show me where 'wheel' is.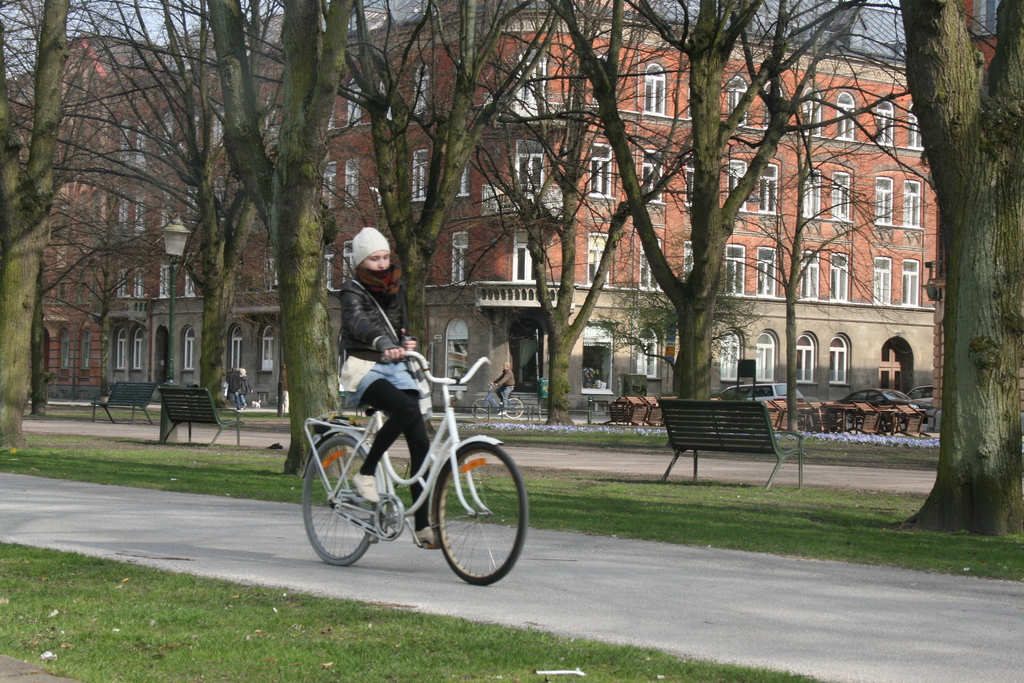
'wheel' is at (x1=465, y1=393, x2=492, y2=422).
